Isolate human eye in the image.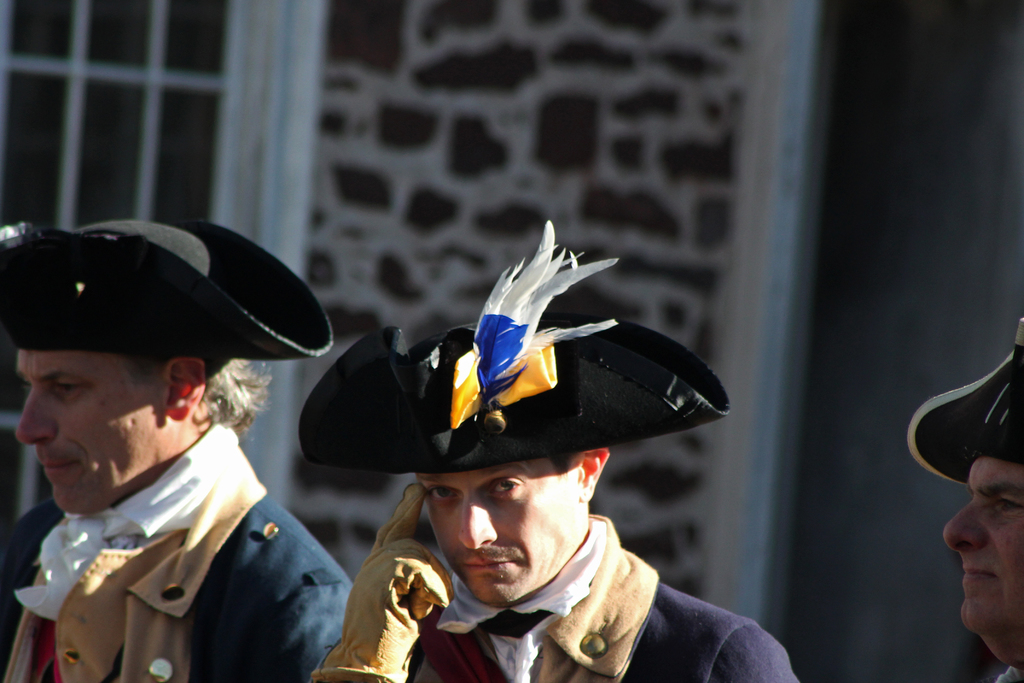
Isolated region: Rect(425, 484, 459, 502).
